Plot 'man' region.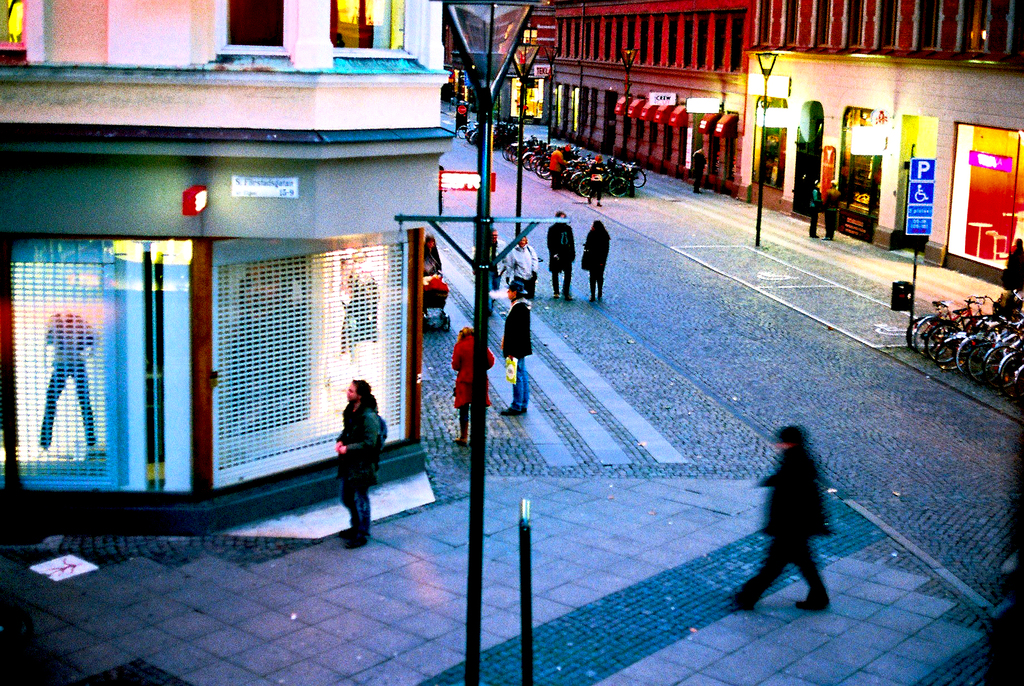
Plotted at (504,280,531,411).
